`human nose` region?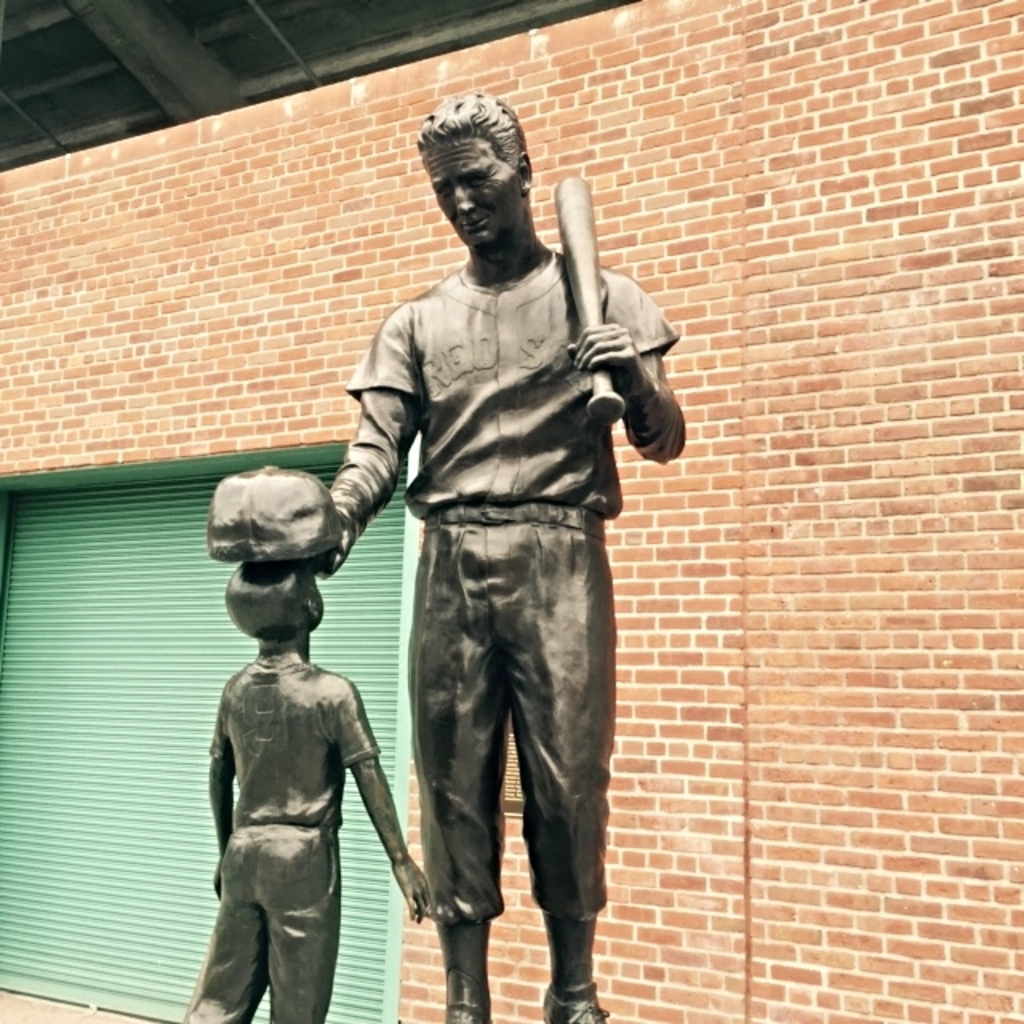
<region>458, 182, 477, 216</region>
